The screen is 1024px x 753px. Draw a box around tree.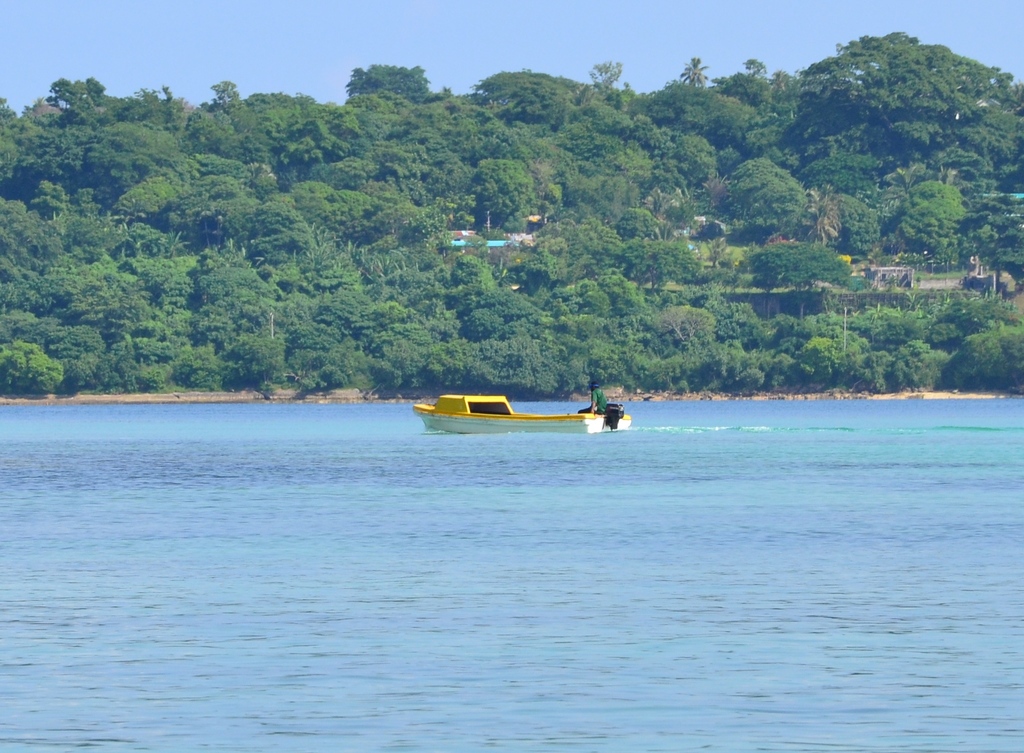
732, 155, 813, 231.
